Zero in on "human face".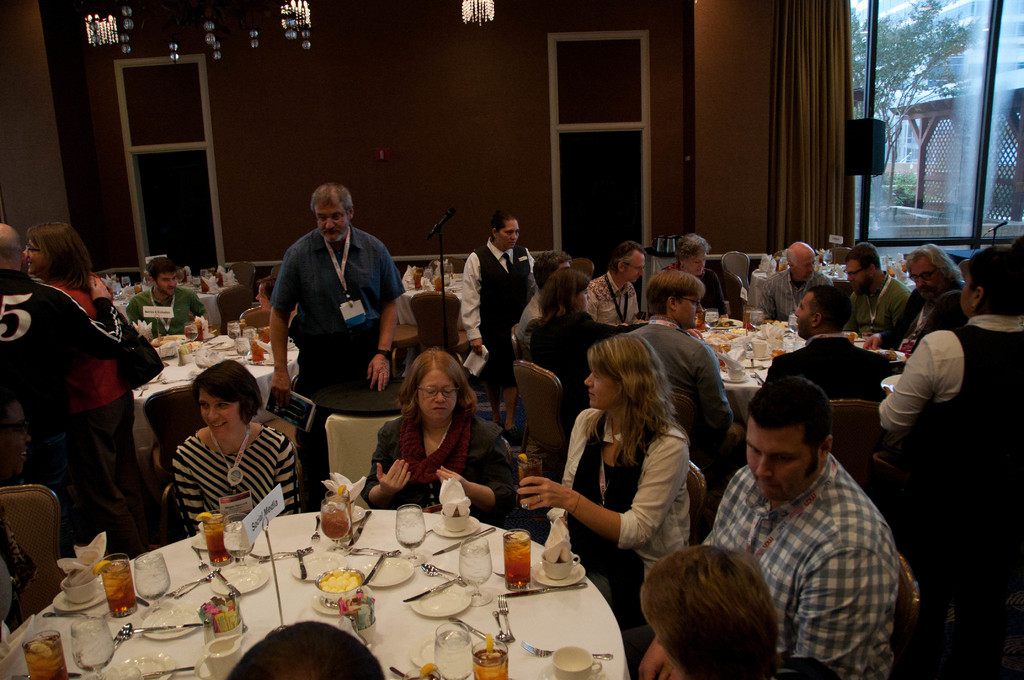
Zeroed in: locate(746, 416, 822, 500).
